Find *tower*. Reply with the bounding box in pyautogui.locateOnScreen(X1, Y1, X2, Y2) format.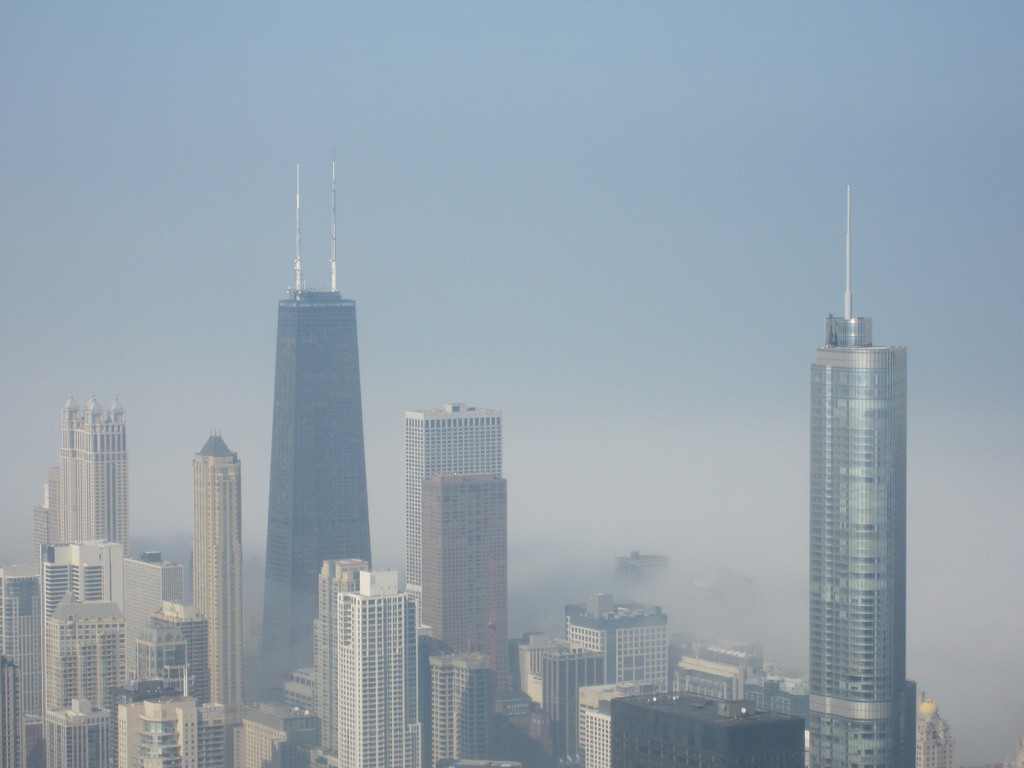
pyautogui.locateOnScreen(190, 430, 247, 767).
